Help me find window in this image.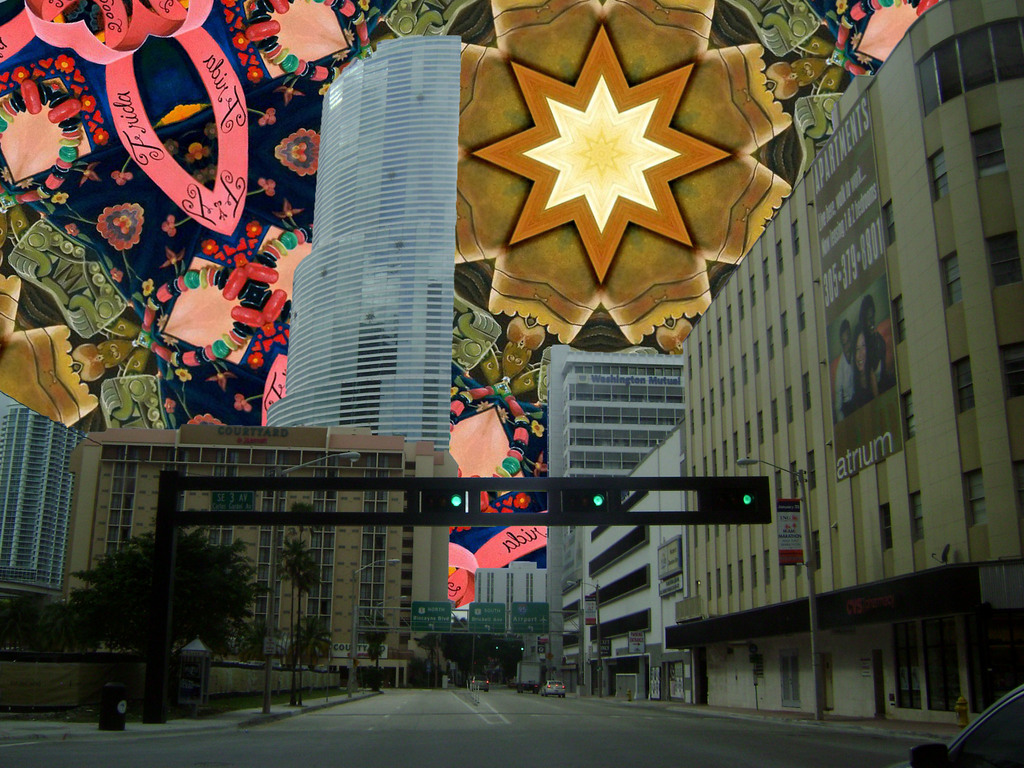
Found it: bbox=[742, 354, 748, 385].
